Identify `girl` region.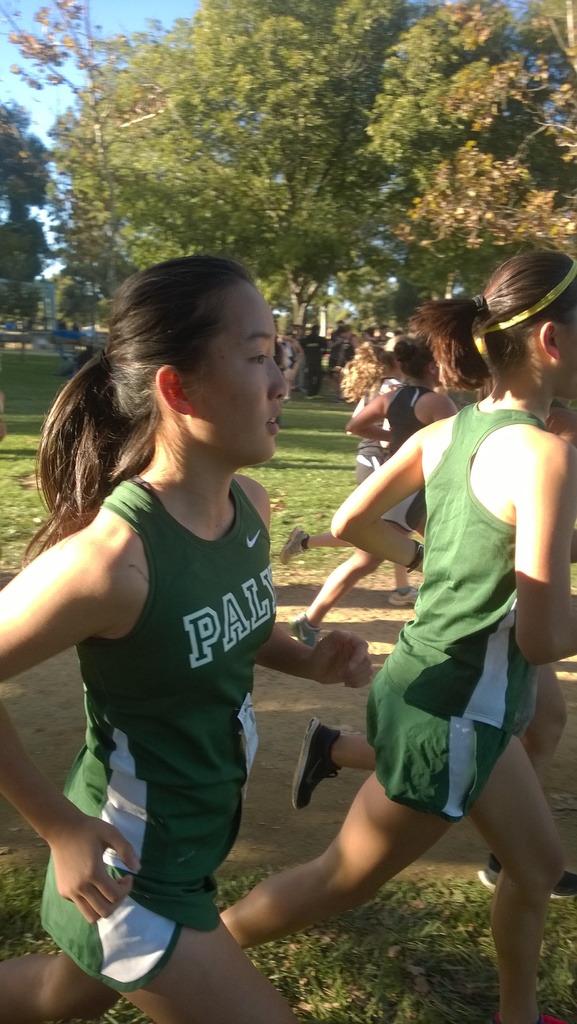
Region: bbox(337, 335, 393, 481).
